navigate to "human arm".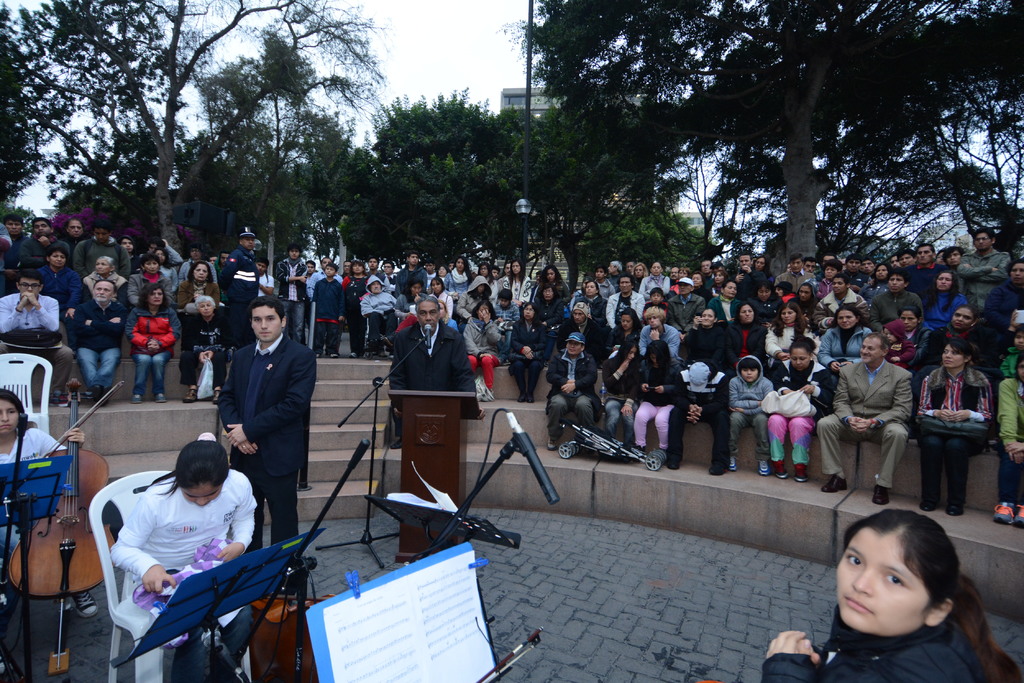
Navigation target: <region>602, 356, 632, 386</region>.
